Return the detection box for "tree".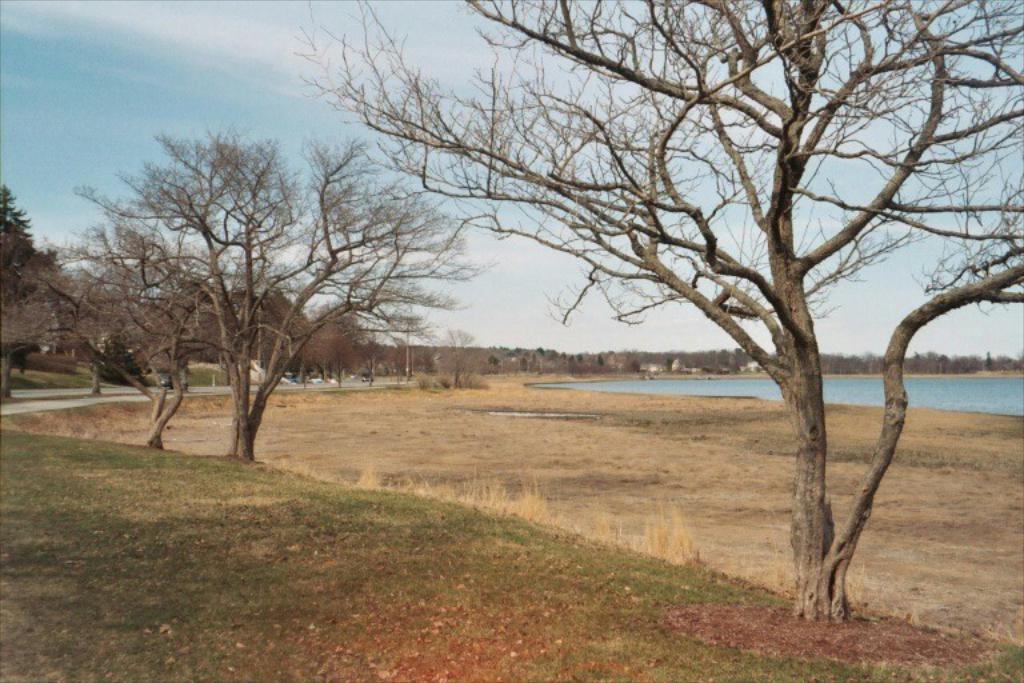
73, 112, 457, 466.
